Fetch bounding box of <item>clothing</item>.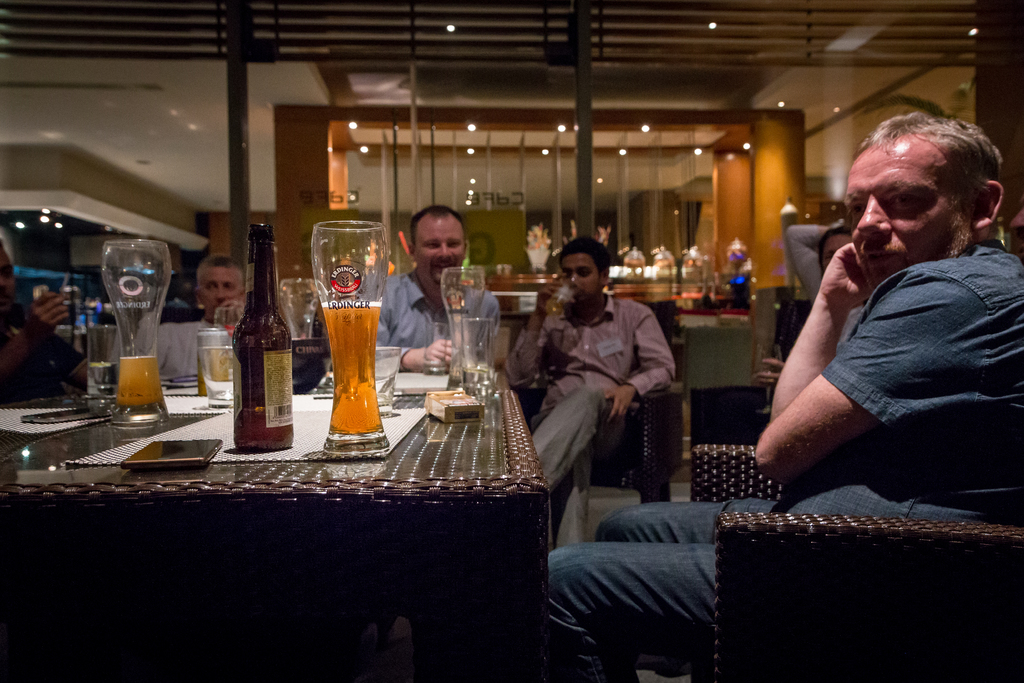
Bbox: (x1=539, y1=242, x2=1023, y2=682).
